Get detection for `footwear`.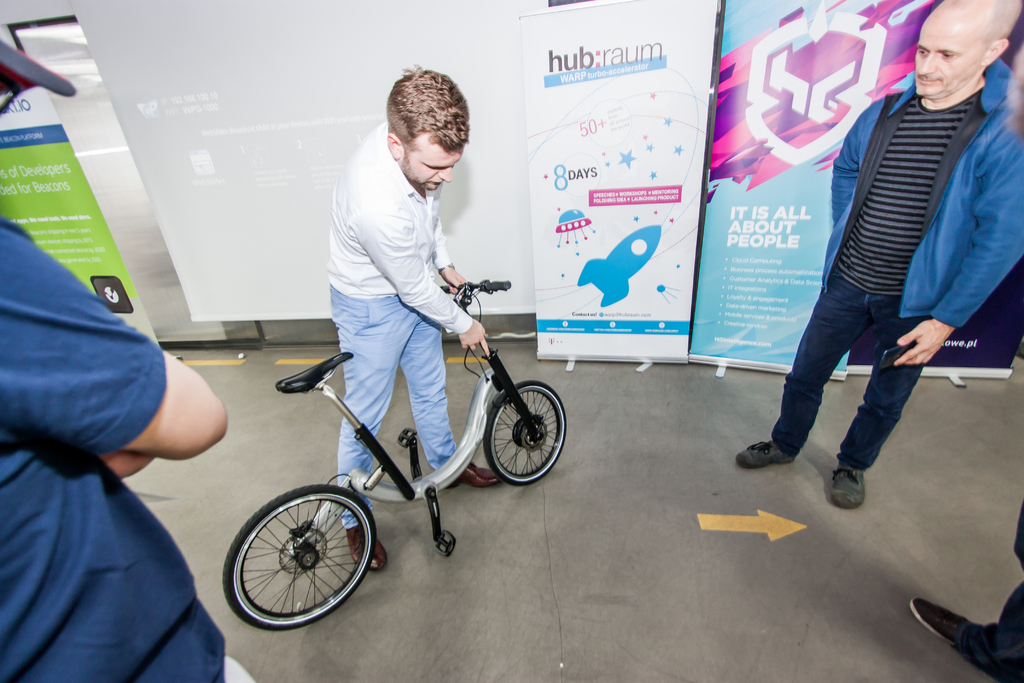
Detection: [x1=828, y1=452, x2=884, y2=511].
